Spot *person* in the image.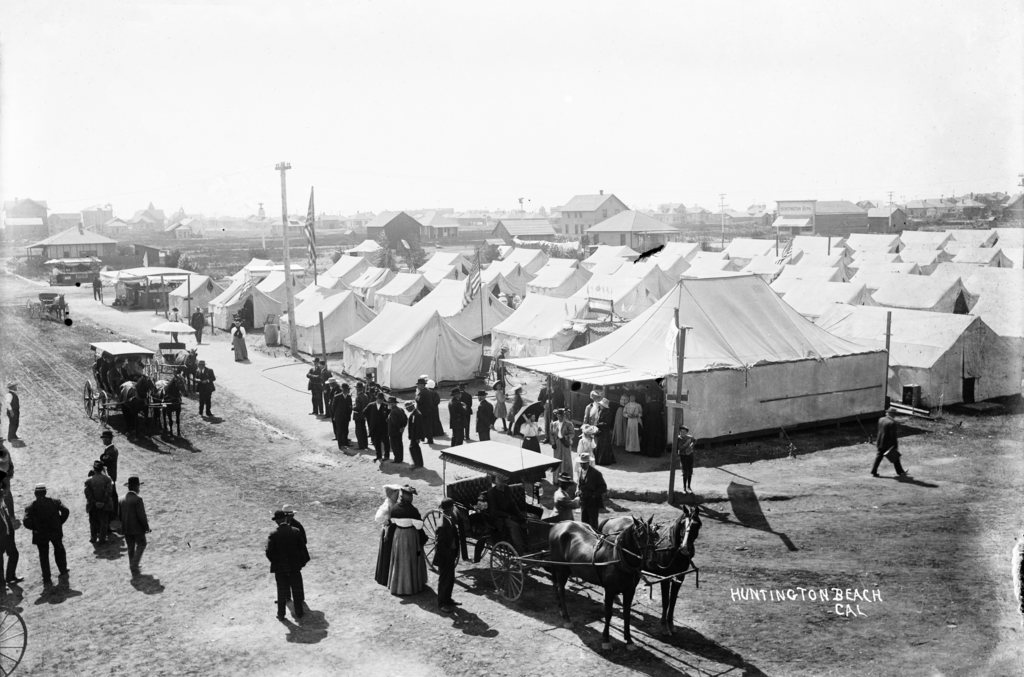
*person* found at (x1=320, y1=361, x2=330, y2=416).
